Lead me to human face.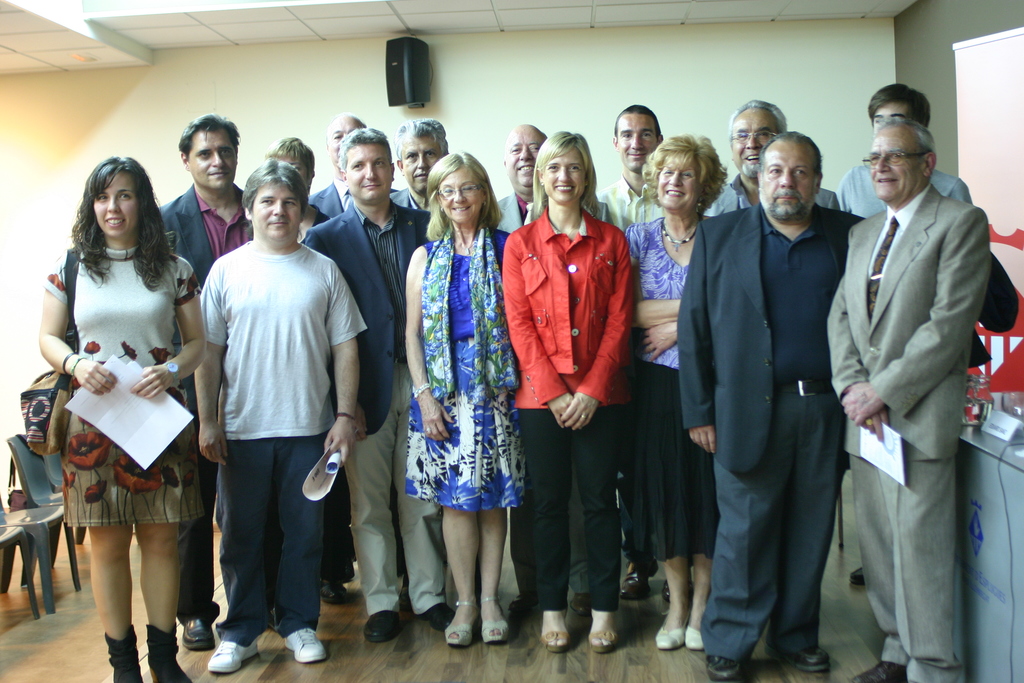
Lead to {"x1": 732, "y1": 116, "x2": 778, "y2": 174}.
